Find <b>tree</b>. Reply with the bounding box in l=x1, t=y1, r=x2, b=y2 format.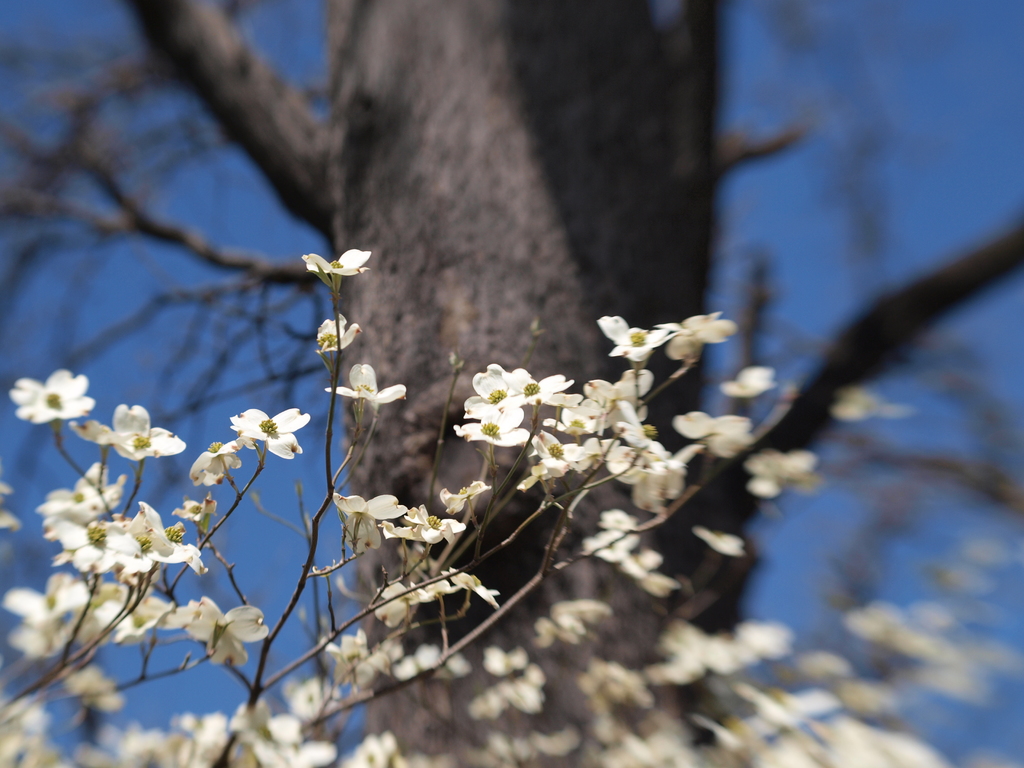
l=0, t=0, r=1023, b=767.
